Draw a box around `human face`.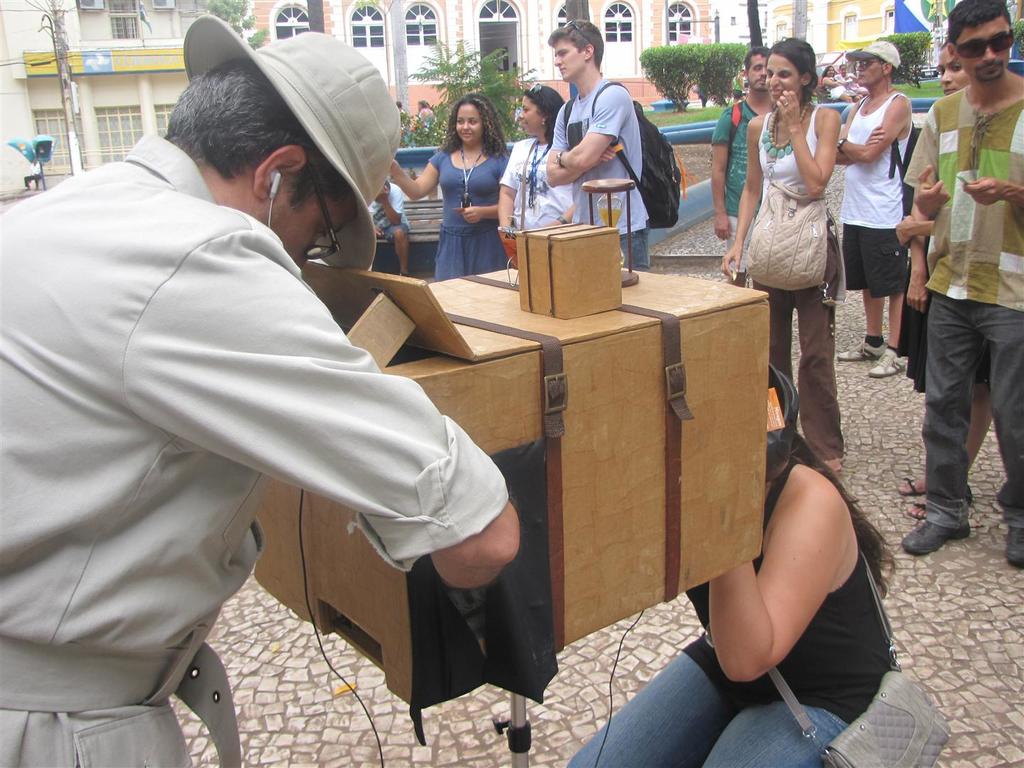
952,17,1013,81.
